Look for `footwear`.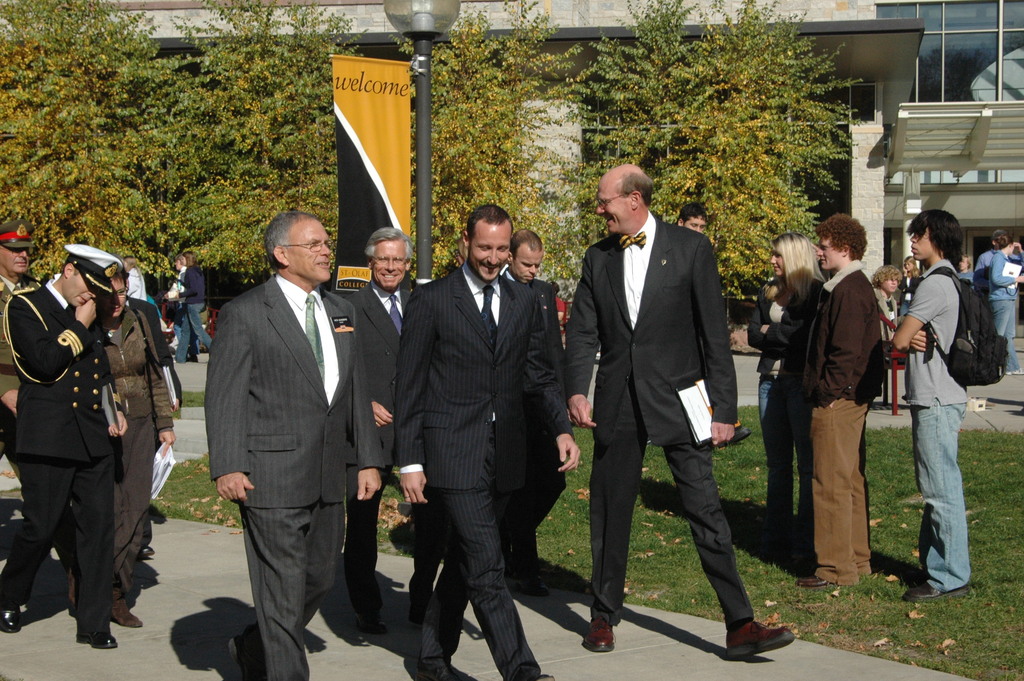
Found: {"left": 137, "top": 543, "right": 150, "bottom": 556}.
